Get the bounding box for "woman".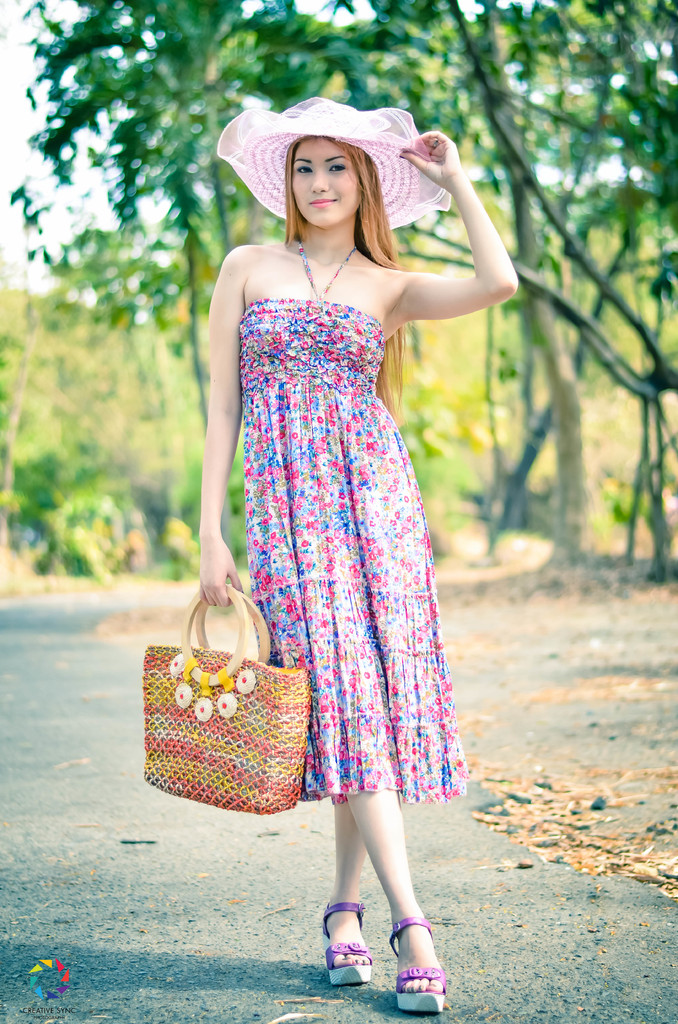
(172, 78, 494, 930).
